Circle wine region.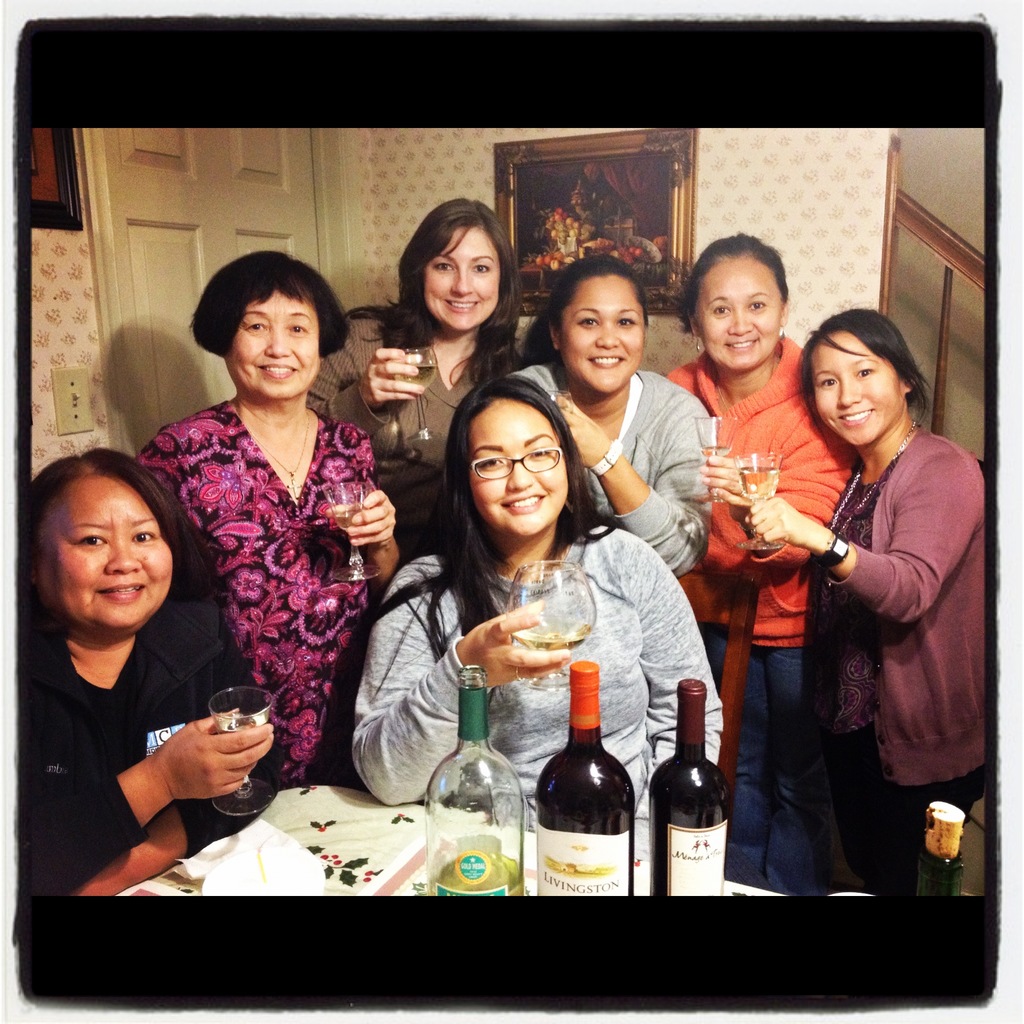
Region: 739,459,781,499.
